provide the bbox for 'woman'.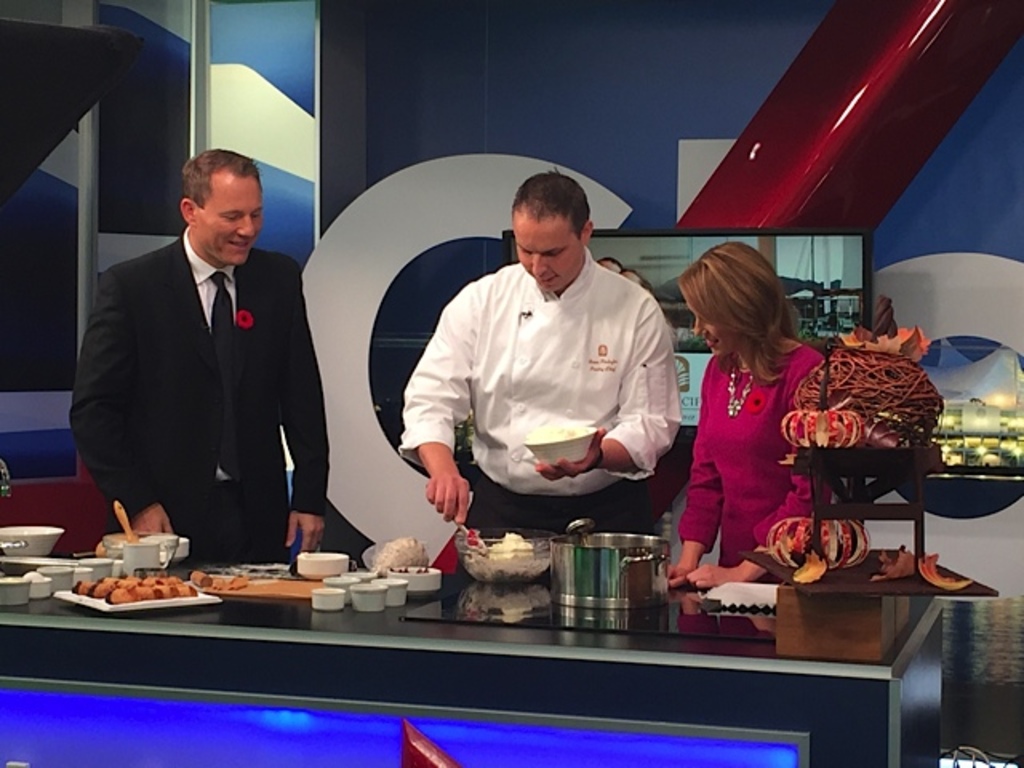
[672,240,837,602].
